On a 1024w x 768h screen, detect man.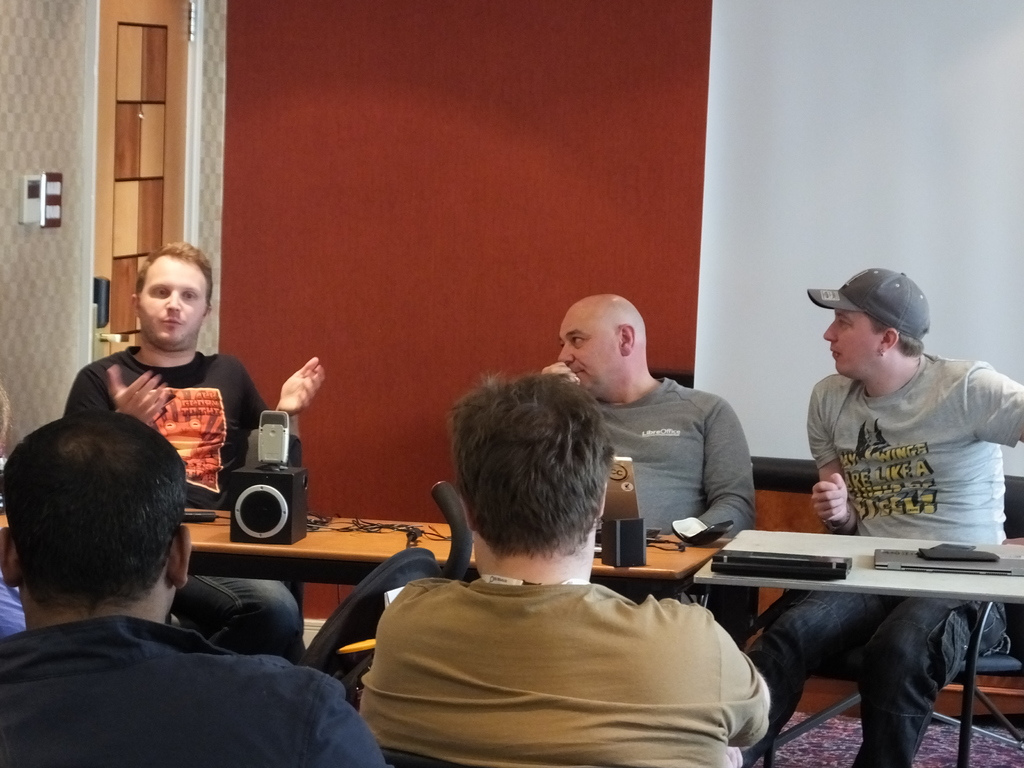
x1=362, y1=366, x2=773, y2=767.
